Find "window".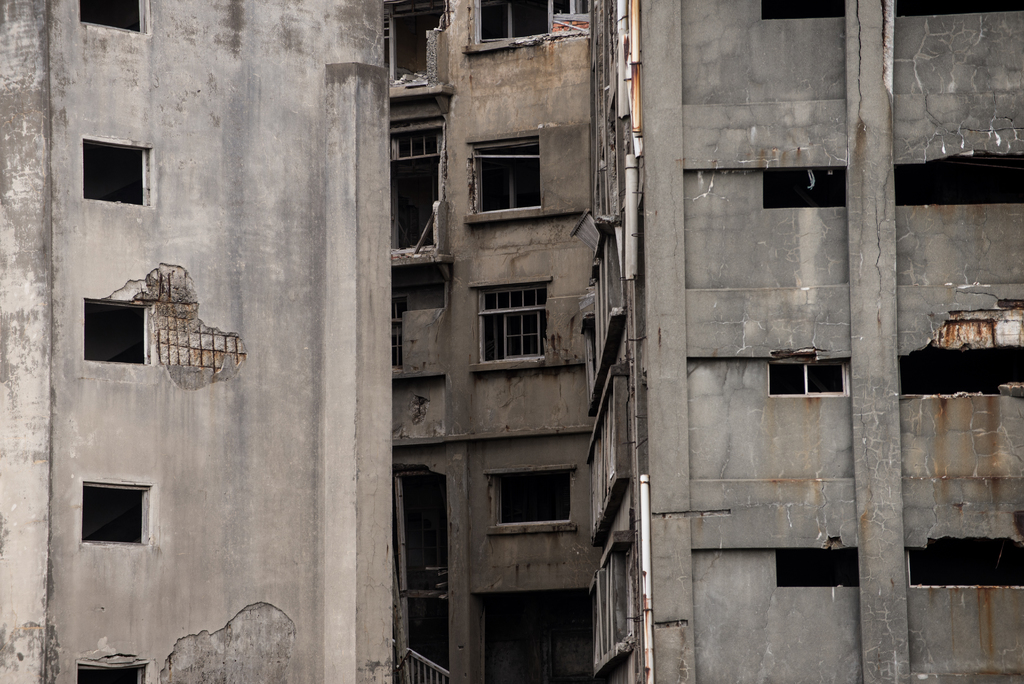
{"x1": 774, "y1": 548, "x2": 855, "y2": 589}.
